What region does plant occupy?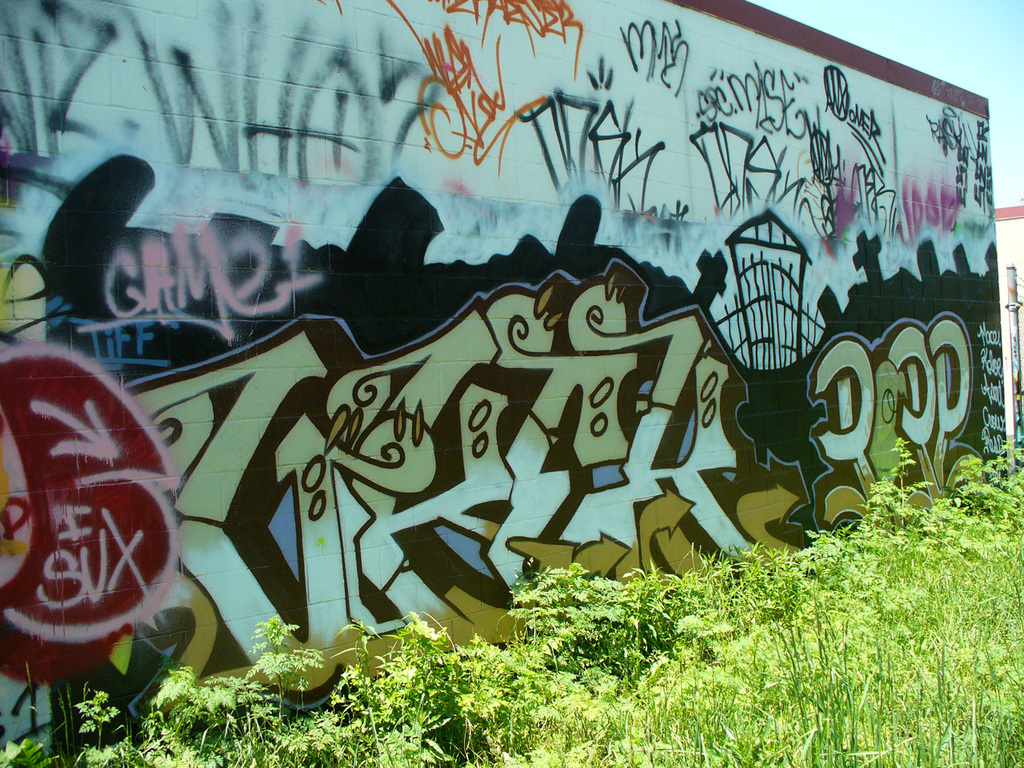
BBox(0, 736, 72, 767).
